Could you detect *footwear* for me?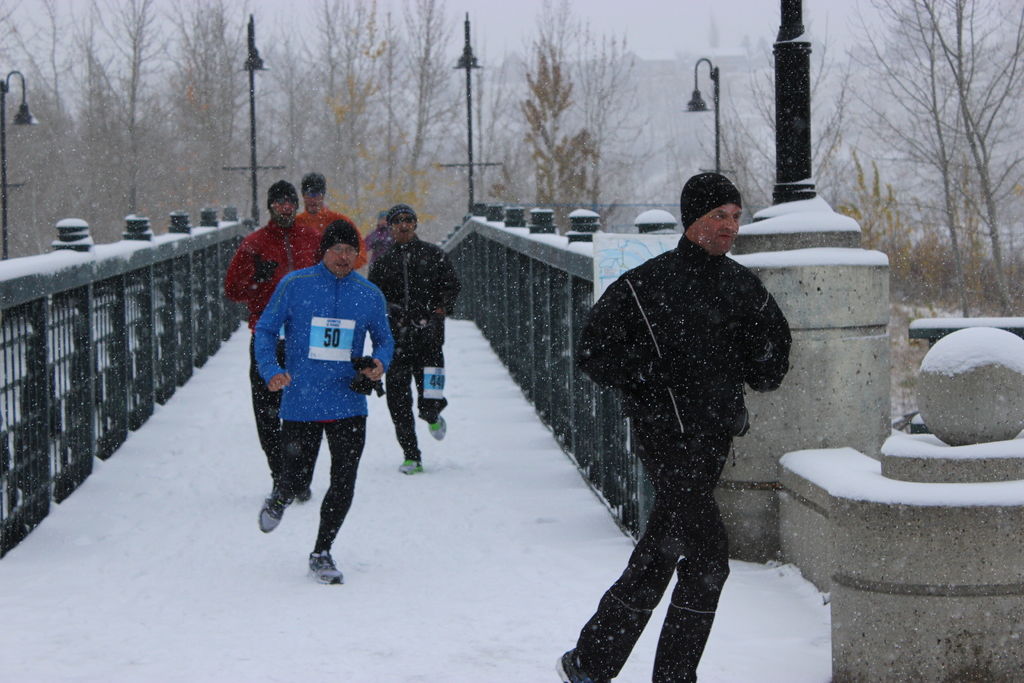
Detection result: bbox=(392, 452, 416, 475).
